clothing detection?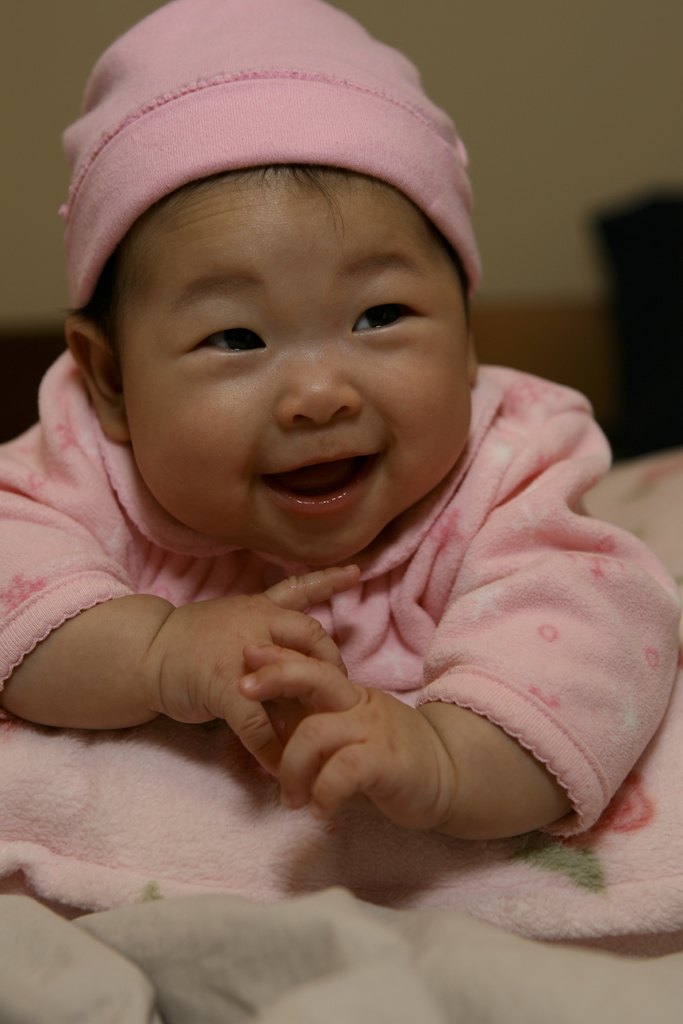
BBox(0, 355, 682, 841)
